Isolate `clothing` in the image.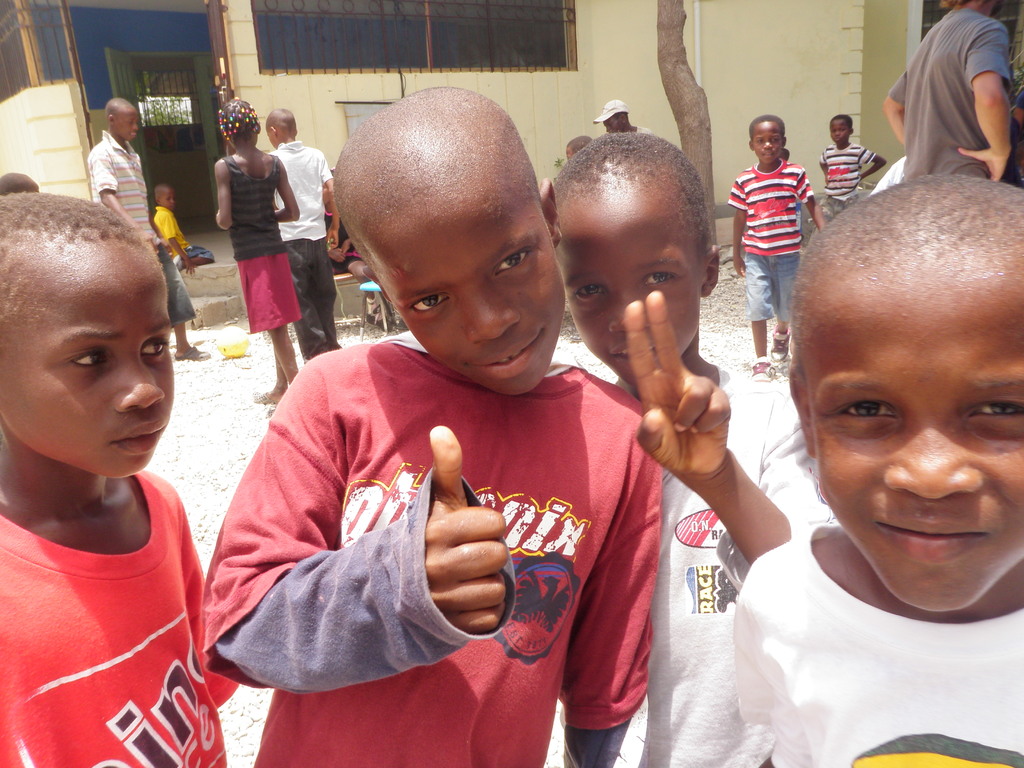
Isolated region: (261, 132, 338, 373).
